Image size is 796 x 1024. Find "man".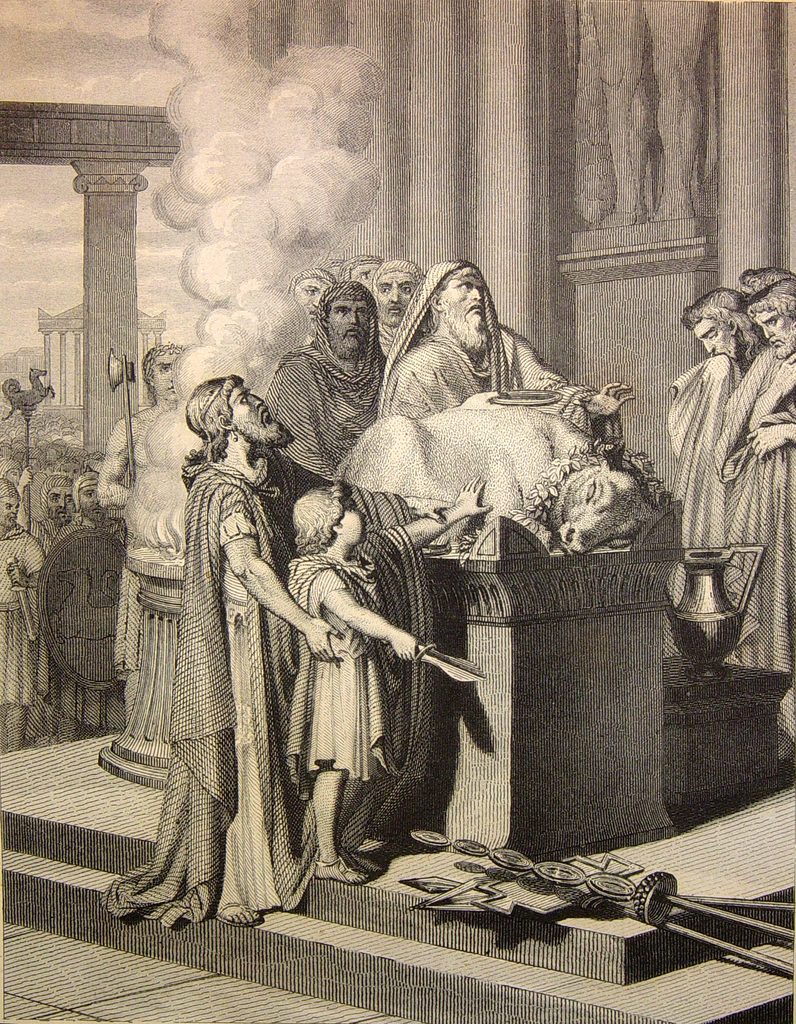
<region>101, 339, 201, 729</region>.
